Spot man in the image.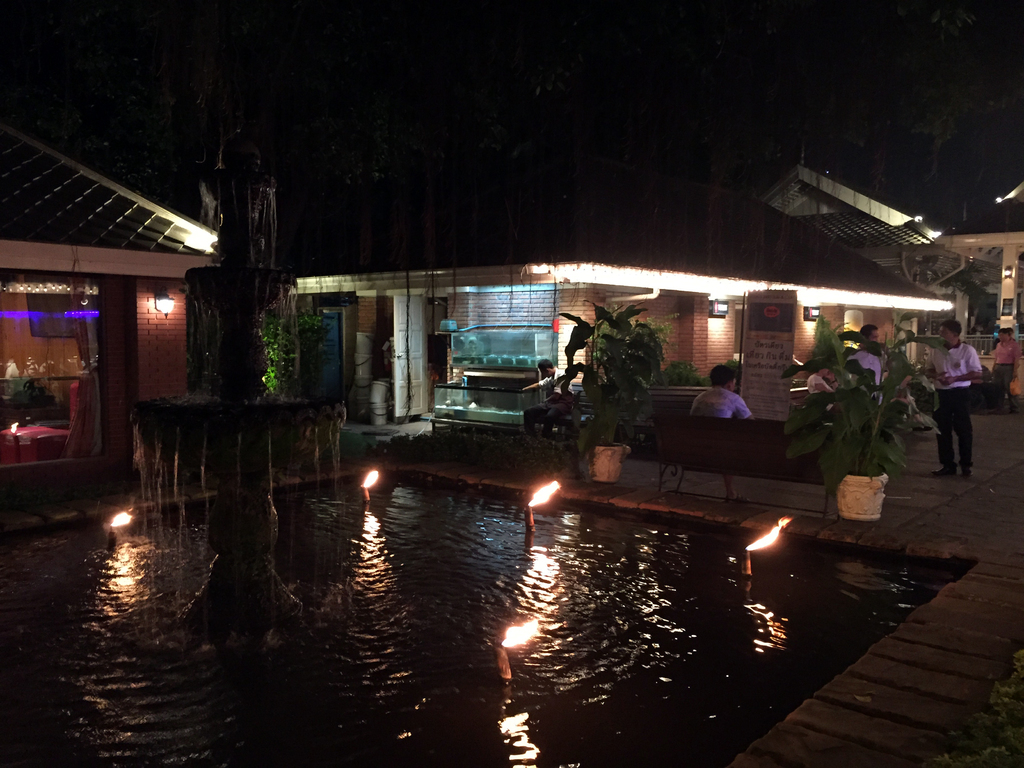
man found at region(693, 364, 781, 438).
